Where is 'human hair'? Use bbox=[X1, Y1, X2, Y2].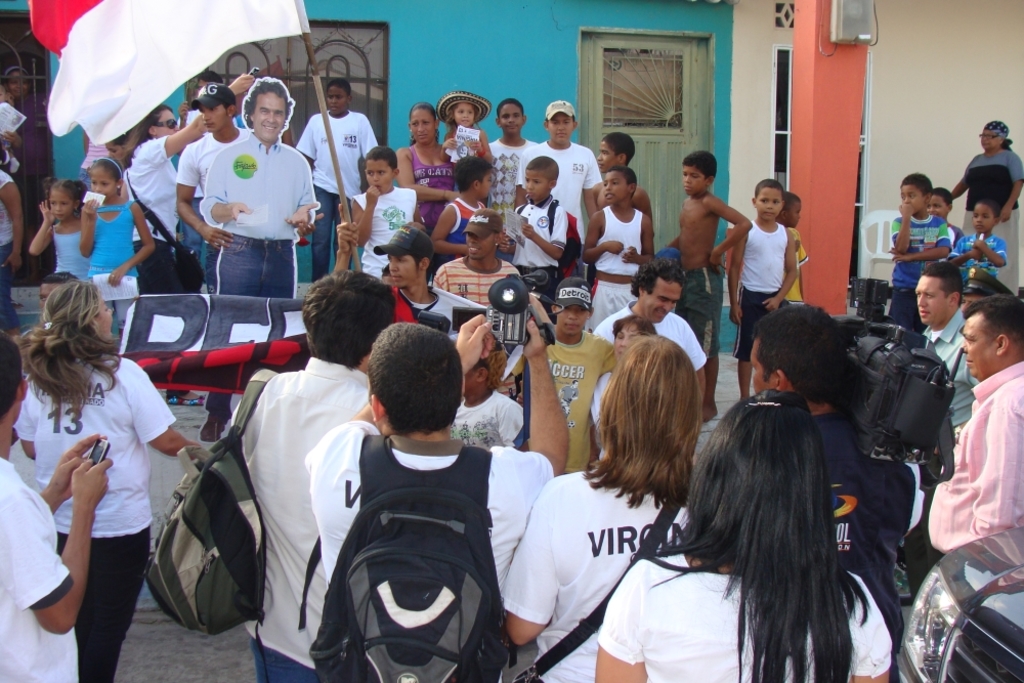
bbox=[632, 252, 685, 294].
